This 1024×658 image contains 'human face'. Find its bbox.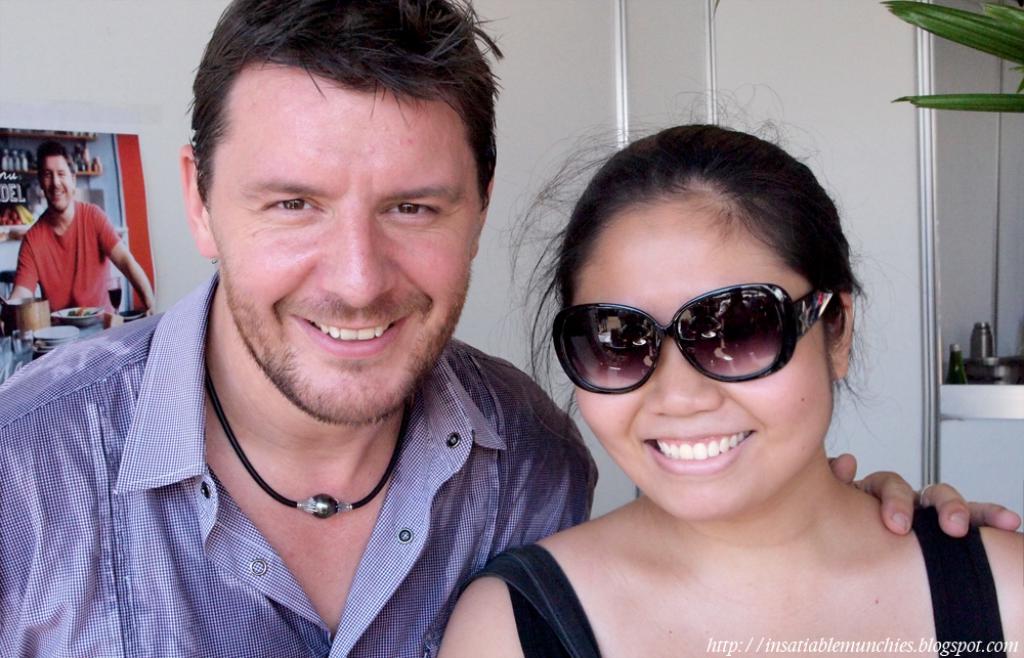
208,85,478,423.
